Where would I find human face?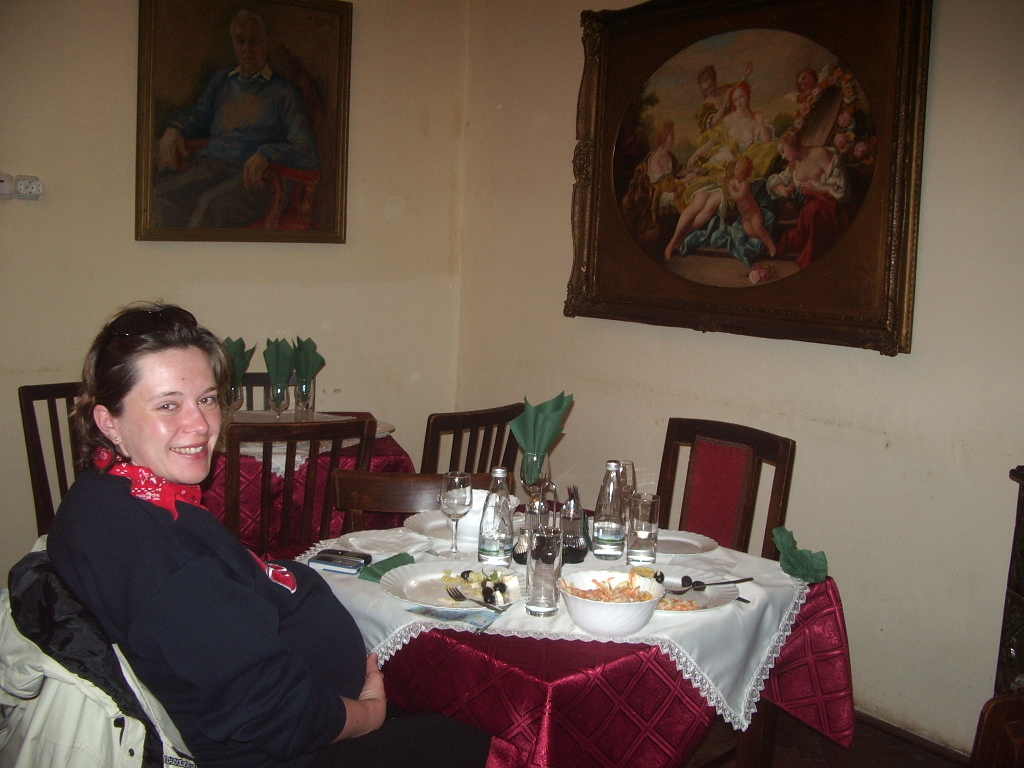
At box(839, 113, 856, 128).
